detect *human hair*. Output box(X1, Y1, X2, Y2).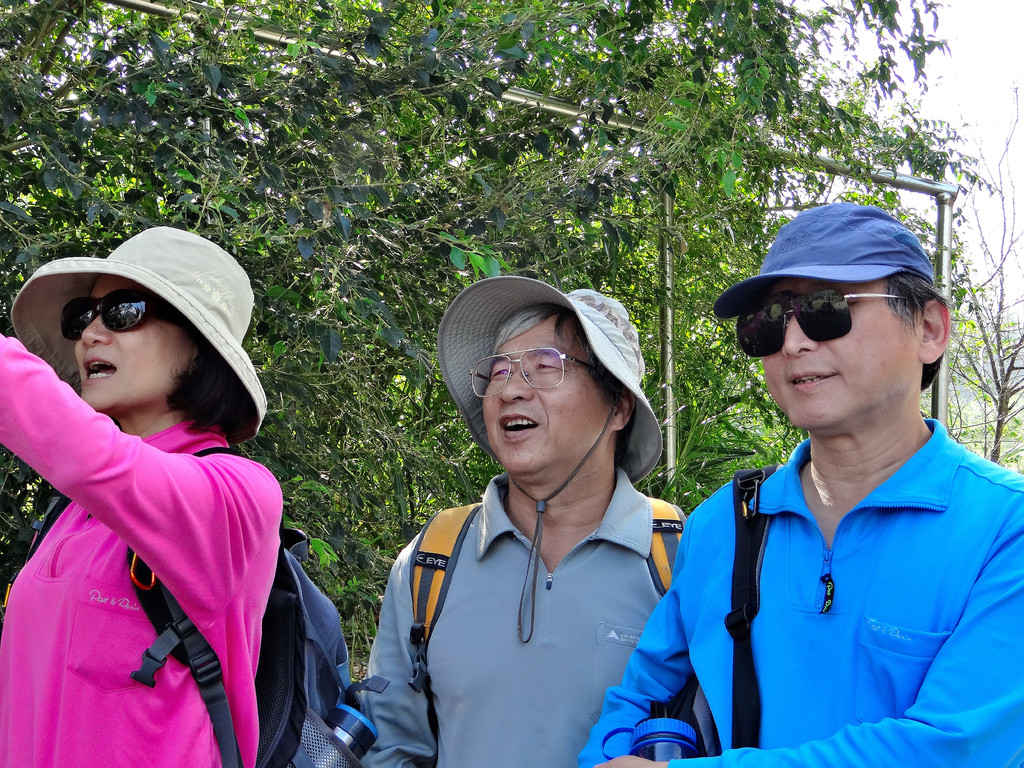
box(883, 274, 942, 389).
